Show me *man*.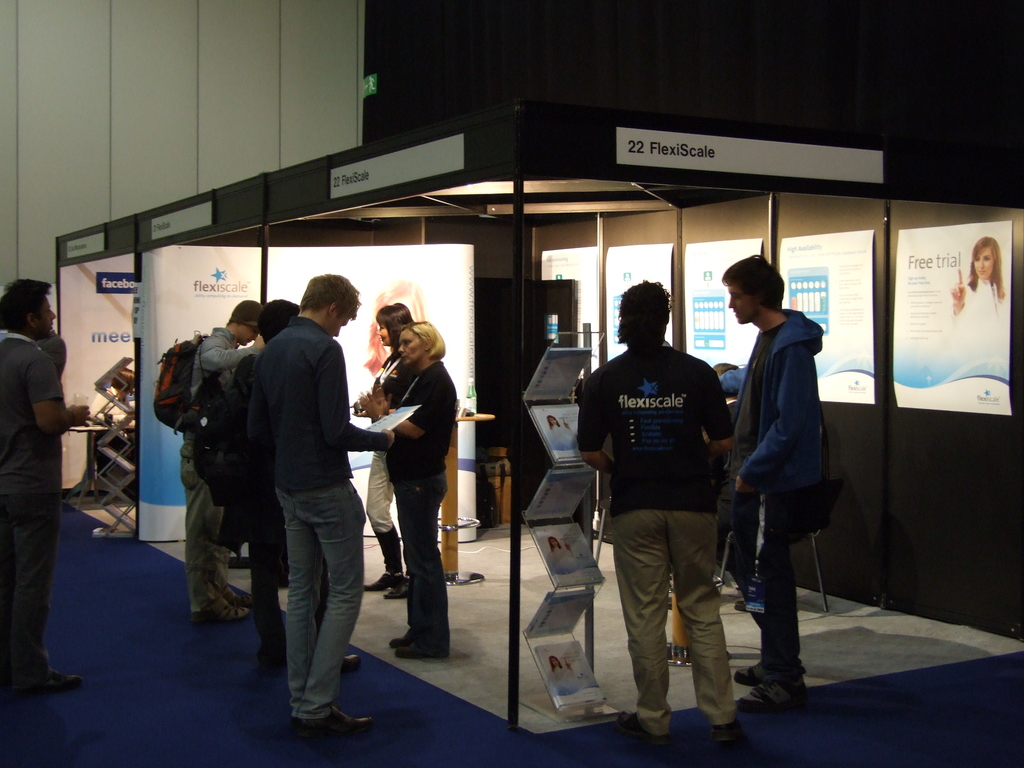
*man* is here: crop(175, 303, 255, 621).
